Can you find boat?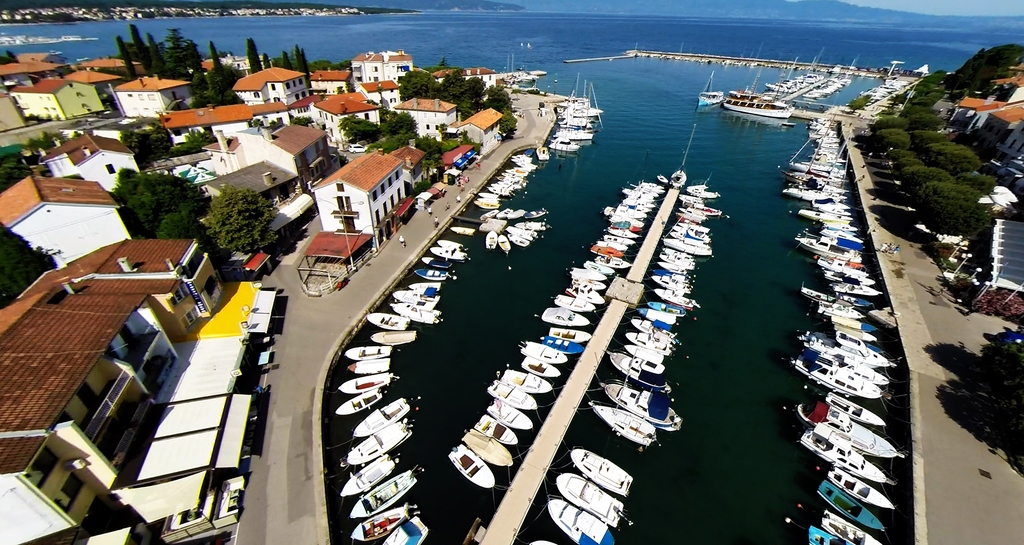
Yes, bounding box: (x1=824, y1=260, x2=863, y2=272).
